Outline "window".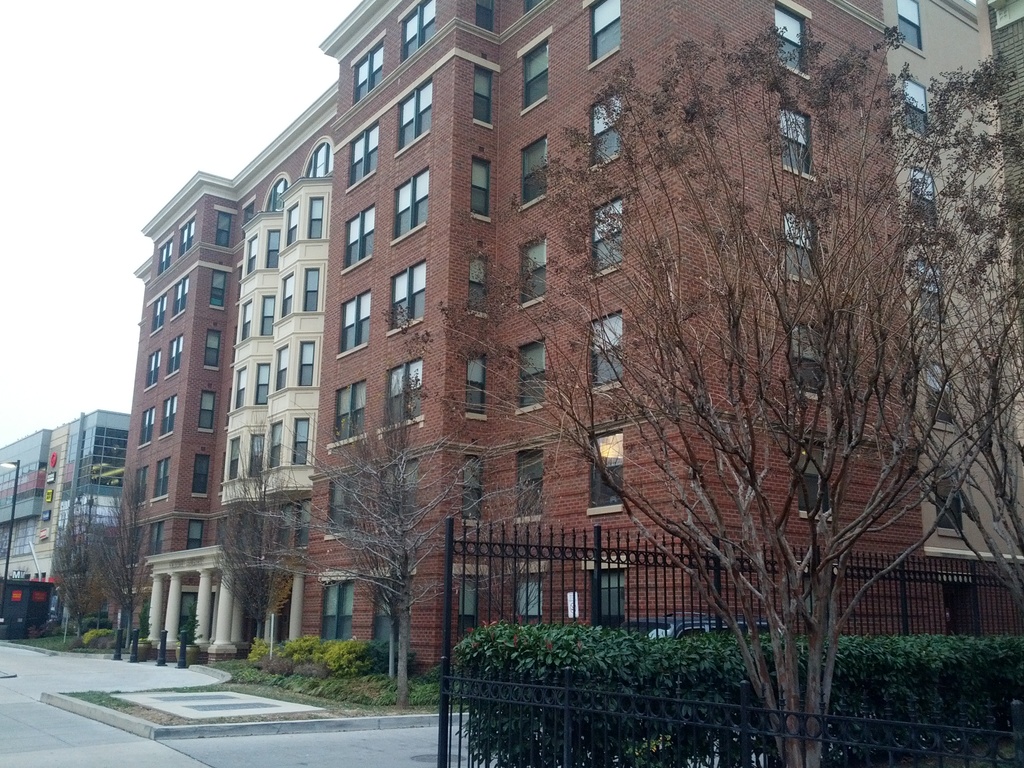
Outline: bbox=[916, 262, 943, 326].
